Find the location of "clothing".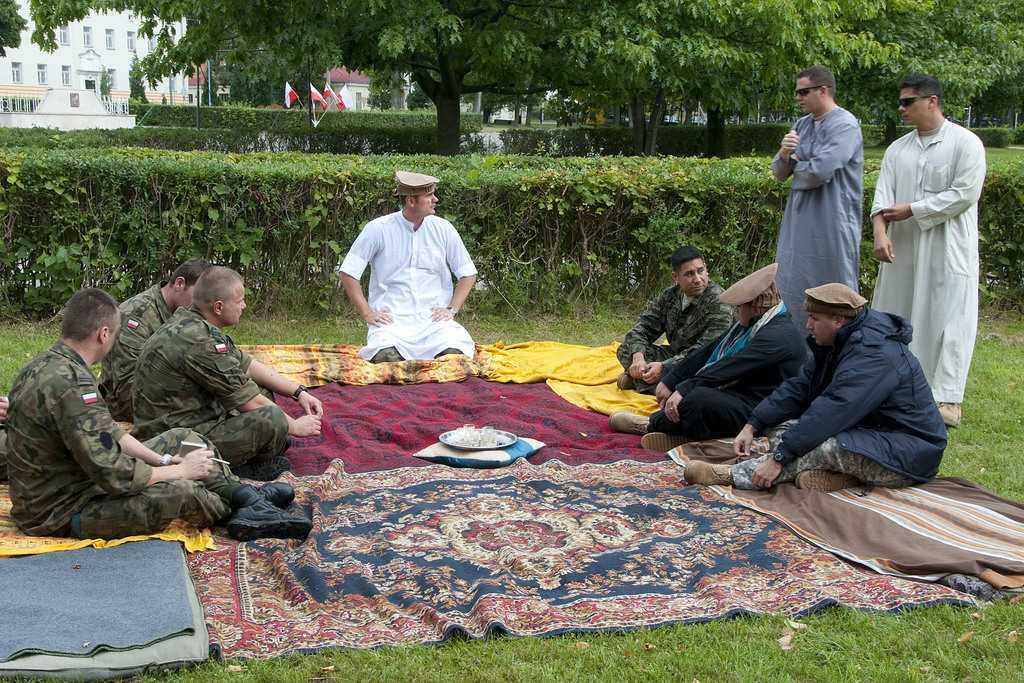
Location: (650, 293, 810, 436).
